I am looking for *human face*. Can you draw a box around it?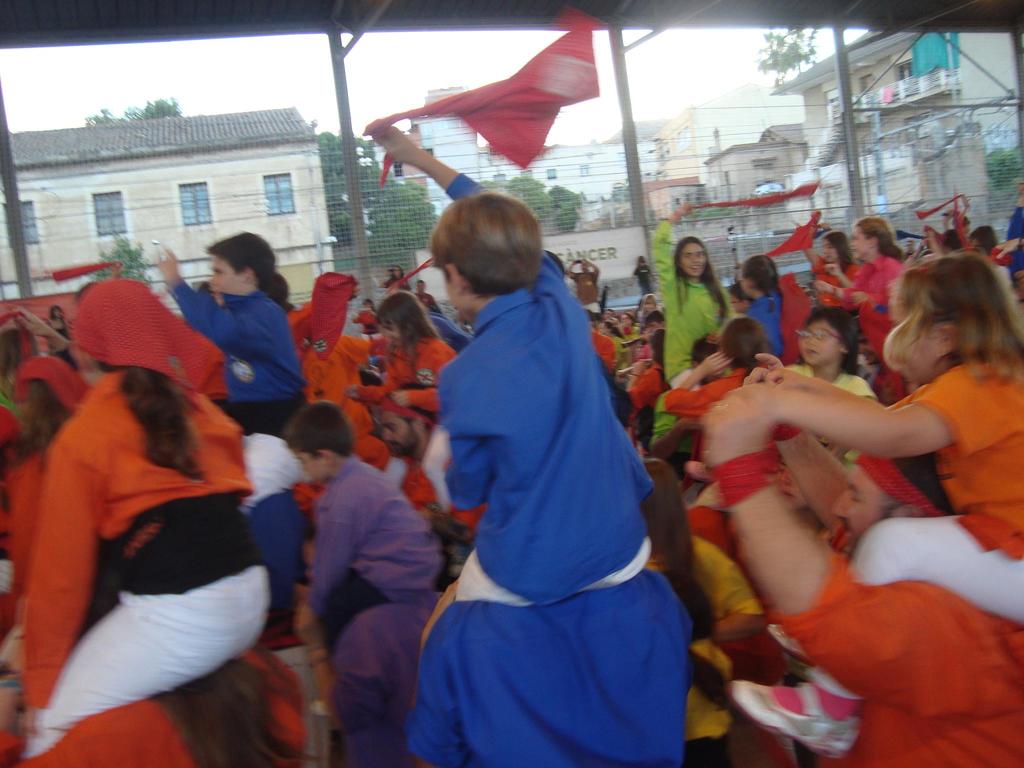
Sure, the bounding box is BBox(209, 264, 243, 307).
